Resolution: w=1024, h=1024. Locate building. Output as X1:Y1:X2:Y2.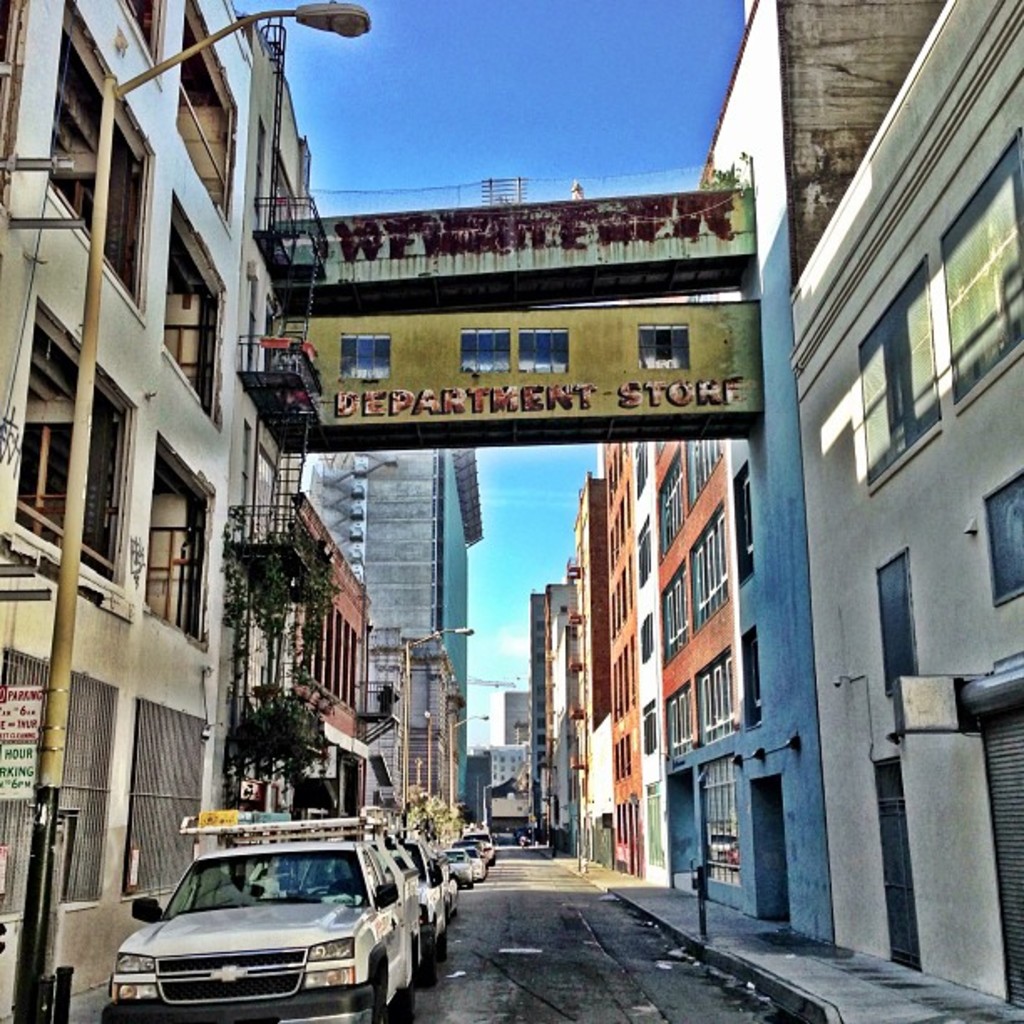
482:0:1022:1009.
